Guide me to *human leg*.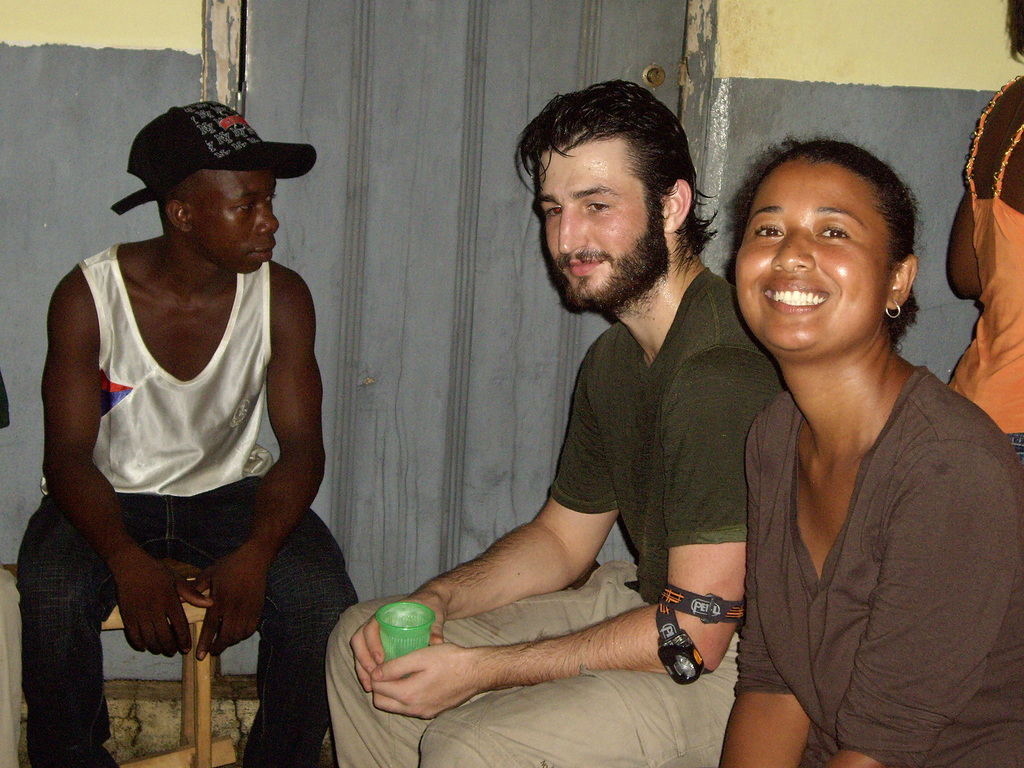
Guidance: left=324, top=557, right=643, bottom=767.
